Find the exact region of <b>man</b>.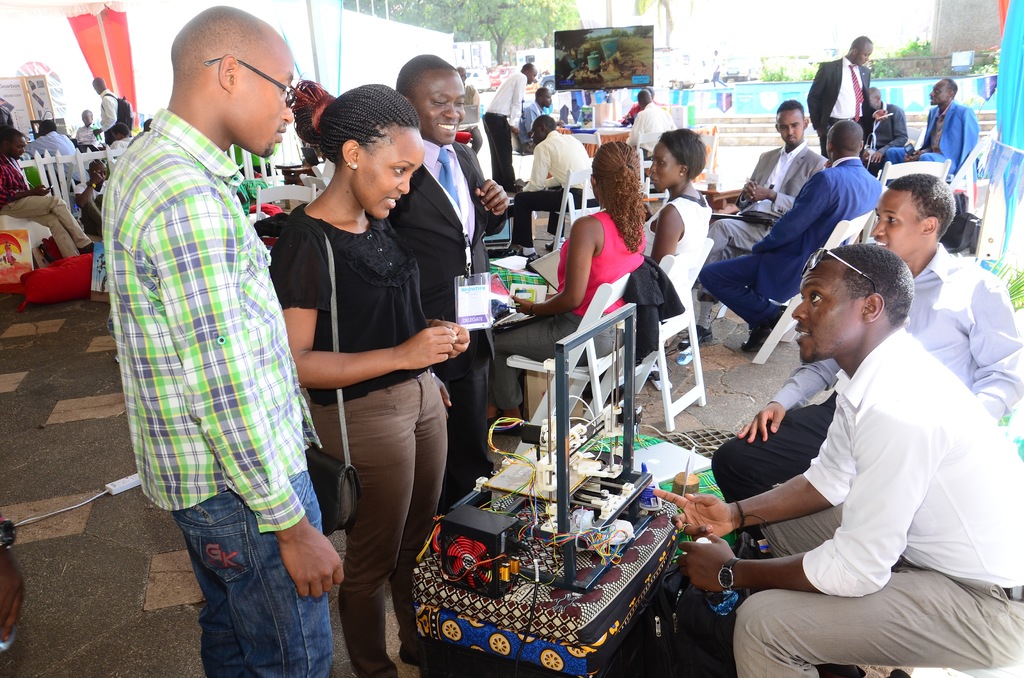
Exact region: l=624, t=90, r=681, b=156.
